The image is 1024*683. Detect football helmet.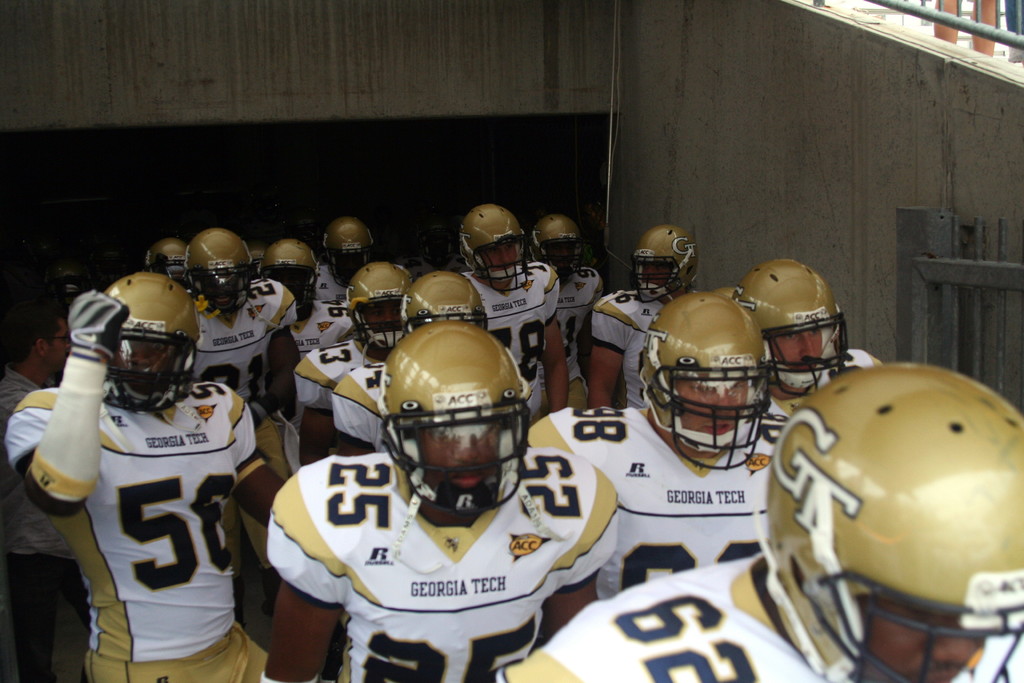
Detection: [763,357,1023,682].
